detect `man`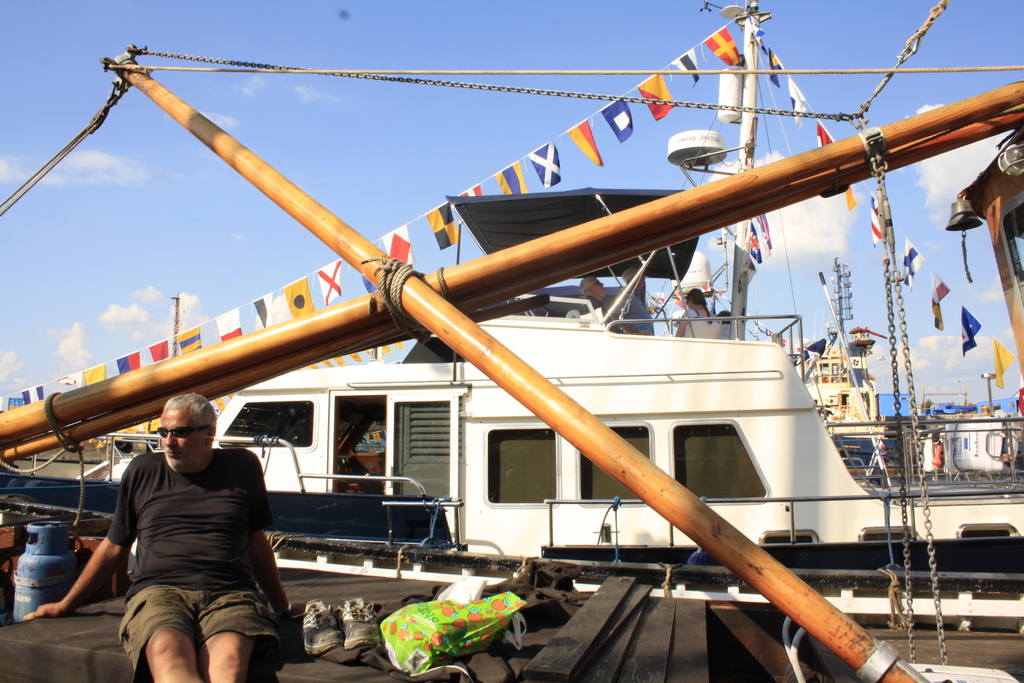
box=[77, 390, 291, 672]
